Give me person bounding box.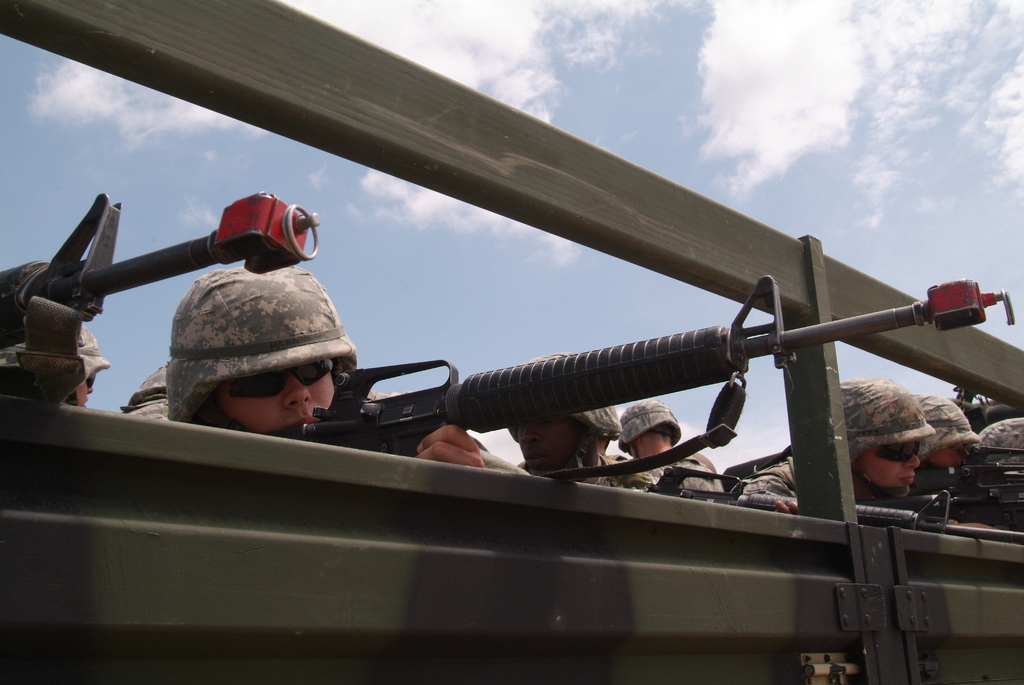
[x1=162, y1=258, x2=480, y2=465].
